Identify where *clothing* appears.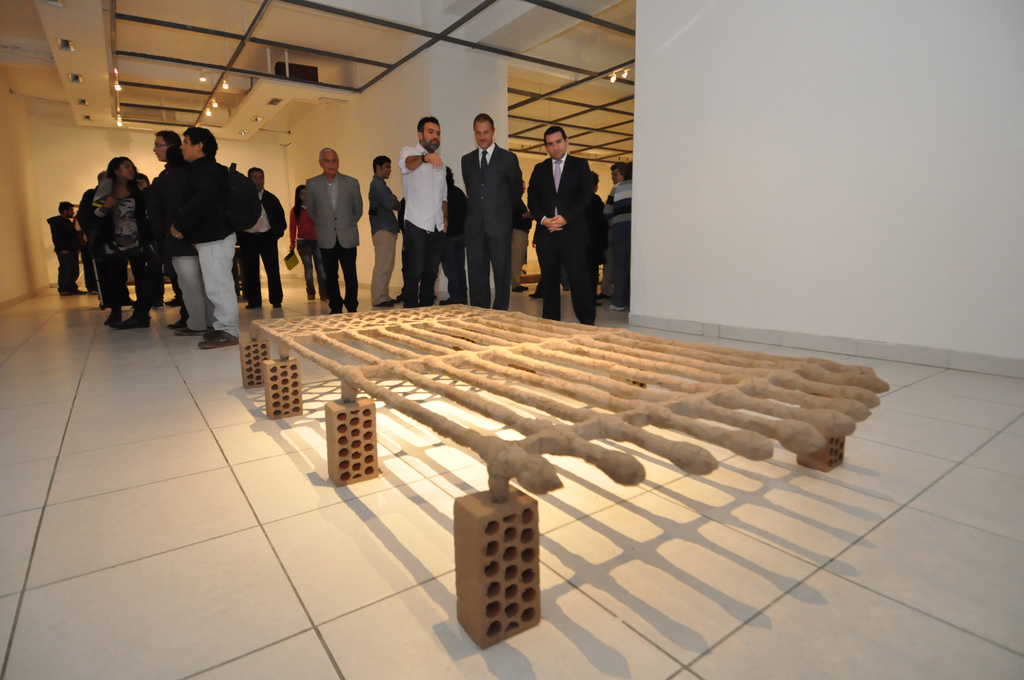
Appears at bbox(242, 182, 282, 304).
